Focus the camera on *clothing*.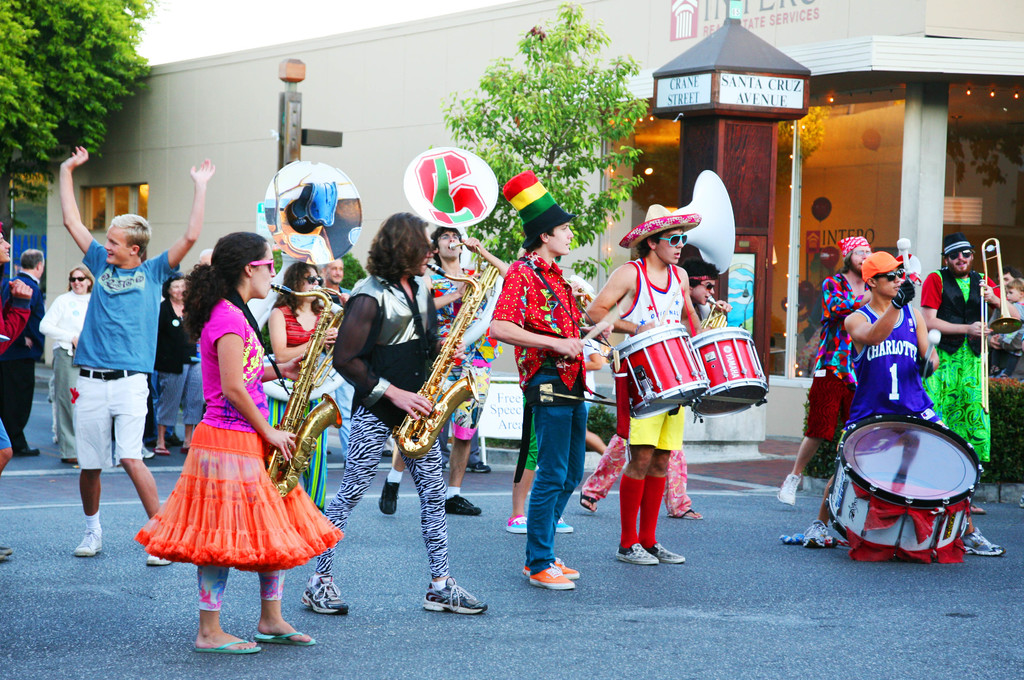
Focus region: left=426, top=260, right=488, bottom=444.
